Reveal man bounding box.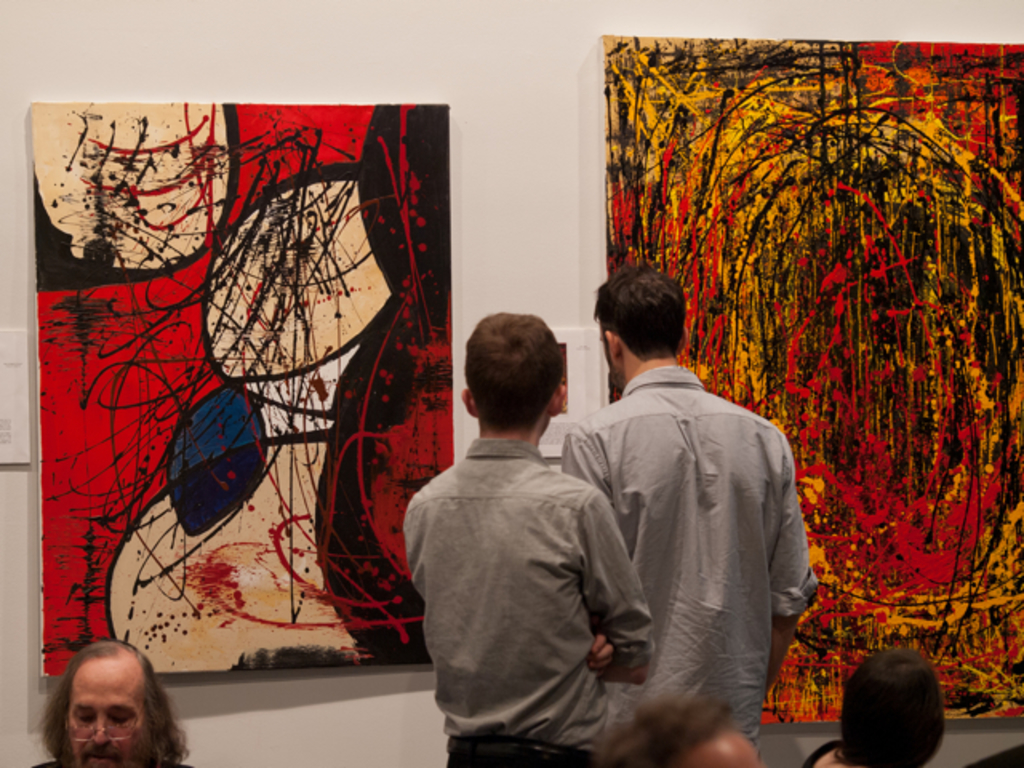
Revealed: 29 638 194 766.
